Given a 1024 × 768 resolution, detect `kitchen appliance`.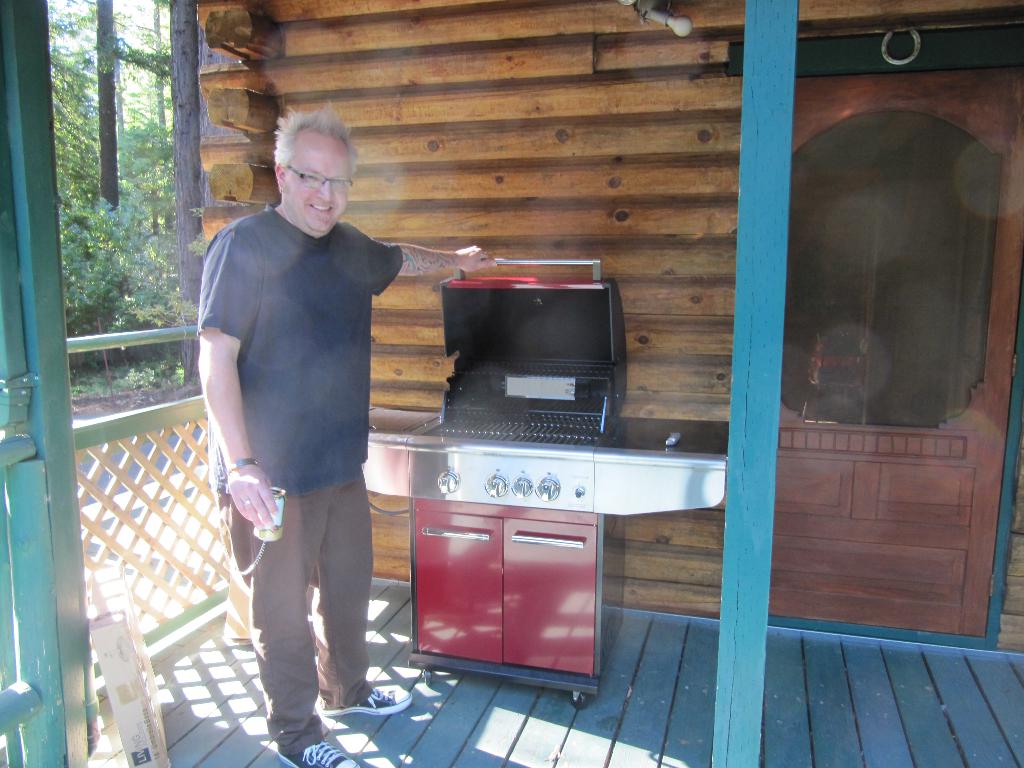
(x1=361, y1=256, x2=724, y2=707).
